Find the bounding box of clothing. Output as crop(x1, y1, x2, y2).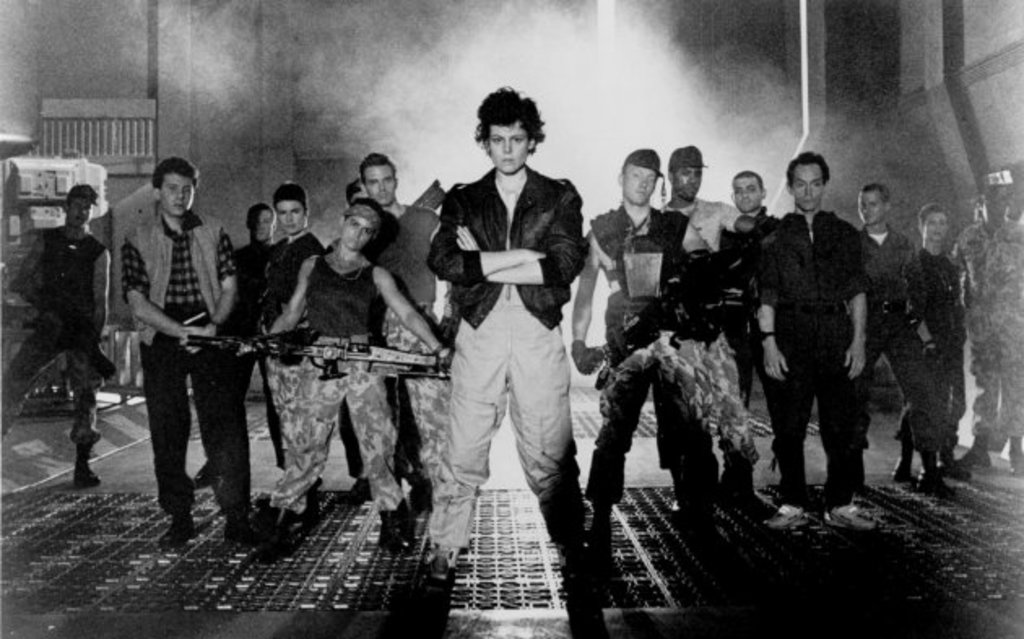
crop(725, 208, 782, 406).
